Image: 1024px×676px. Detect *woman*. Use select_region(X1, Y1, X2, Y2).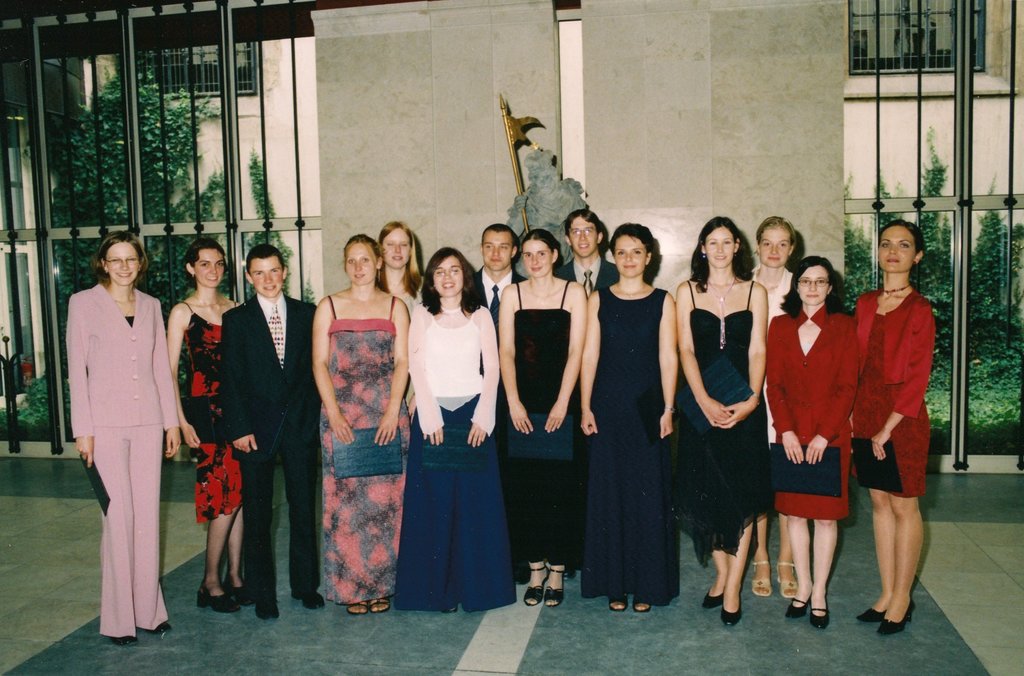
select_region(495, 238, 581, 611).
